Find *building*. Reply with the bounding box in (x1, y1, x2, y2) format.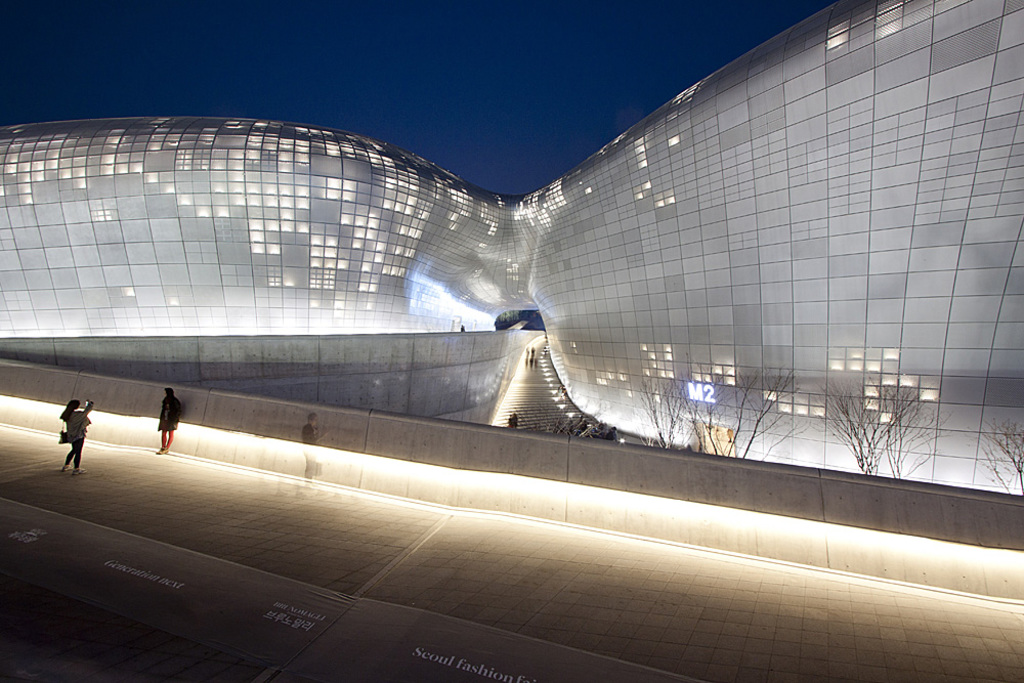
(0, 0, 1023, 496).
